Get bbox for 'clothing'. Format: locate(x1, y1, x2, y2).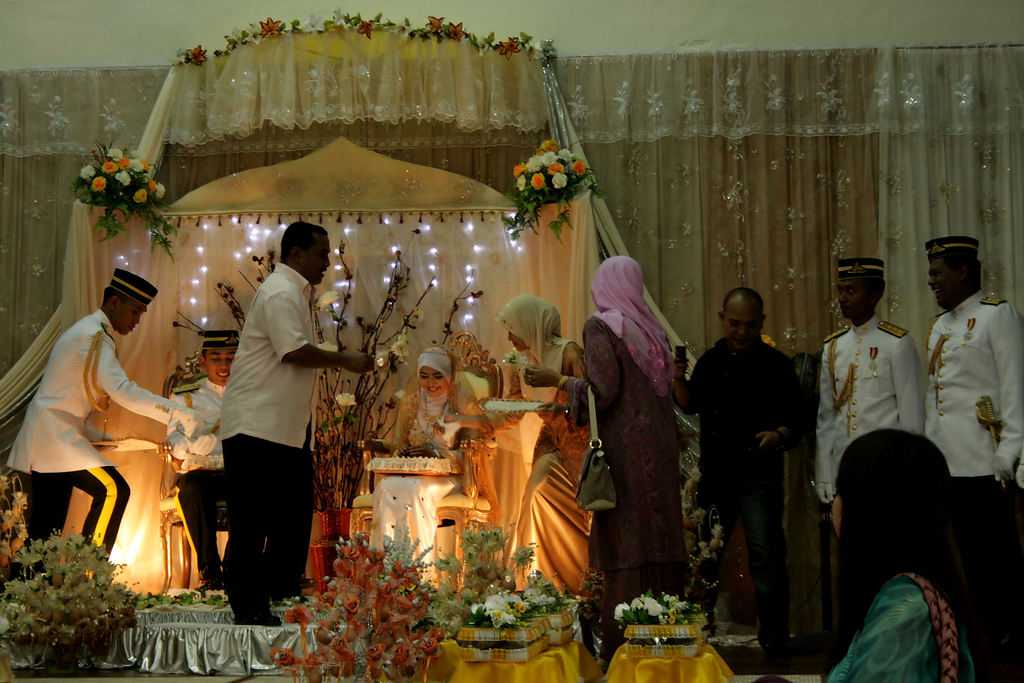
locate(678, 336, 803, 638).
